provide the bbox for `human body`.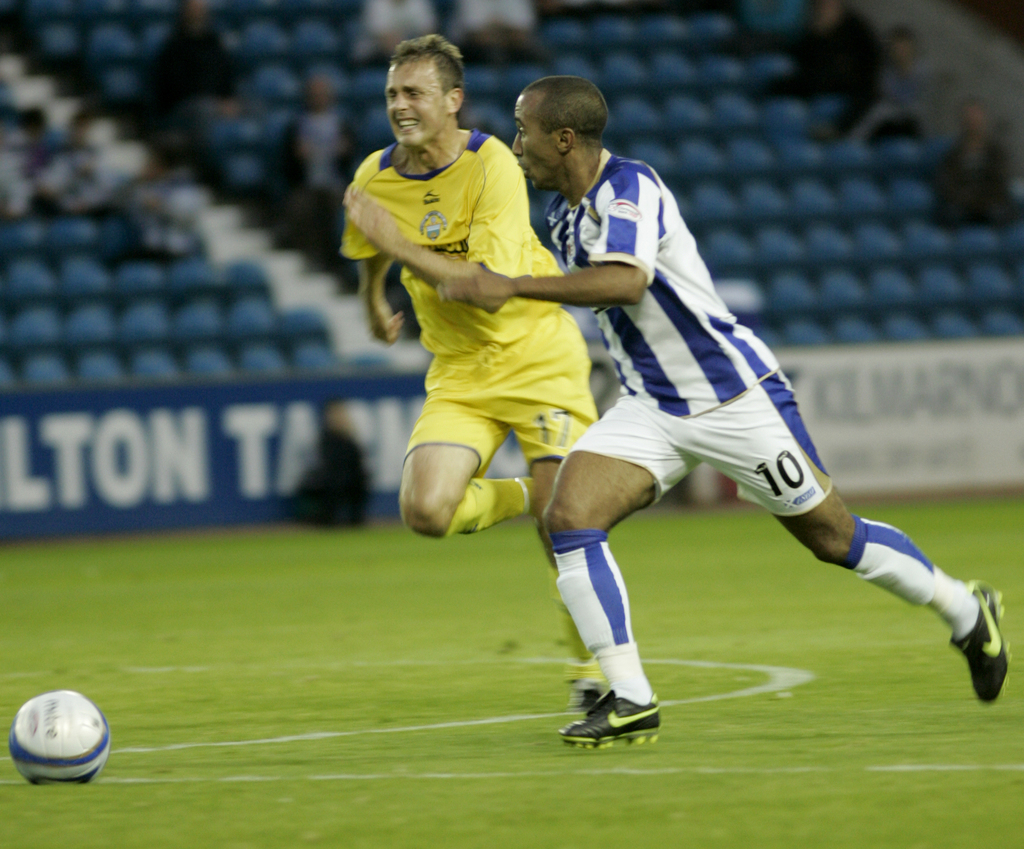
[921, 92, 1023, 232].
